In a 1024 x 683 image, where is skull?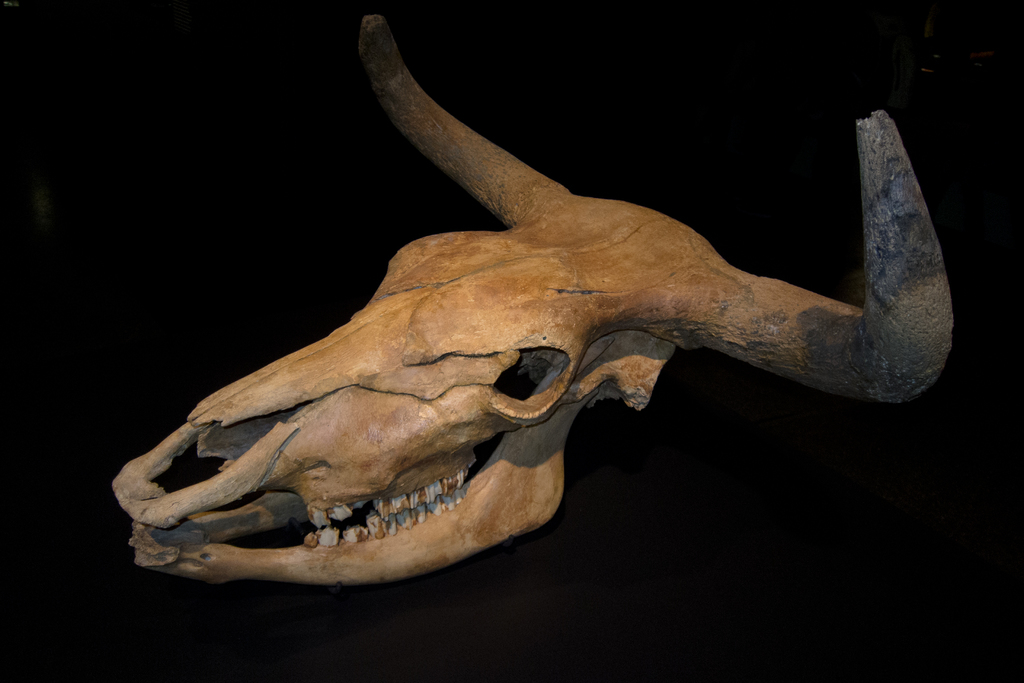
[left=142, top=1, right=916, bottom=605].
